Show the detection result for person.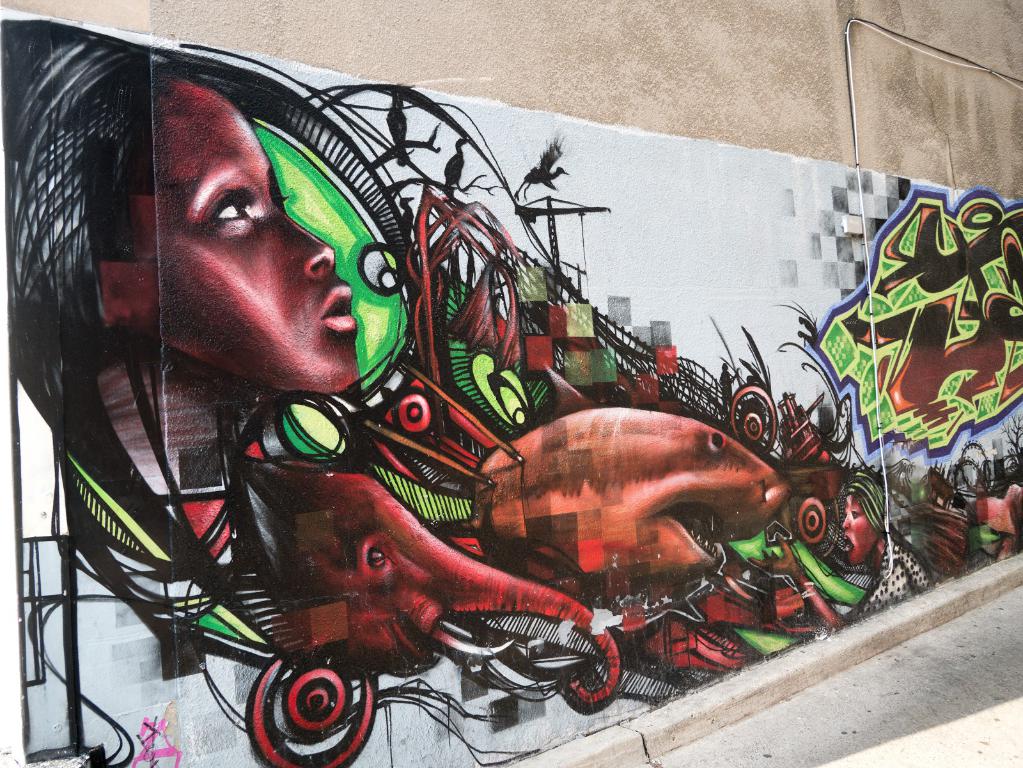
[3, 67, 365, 483].
